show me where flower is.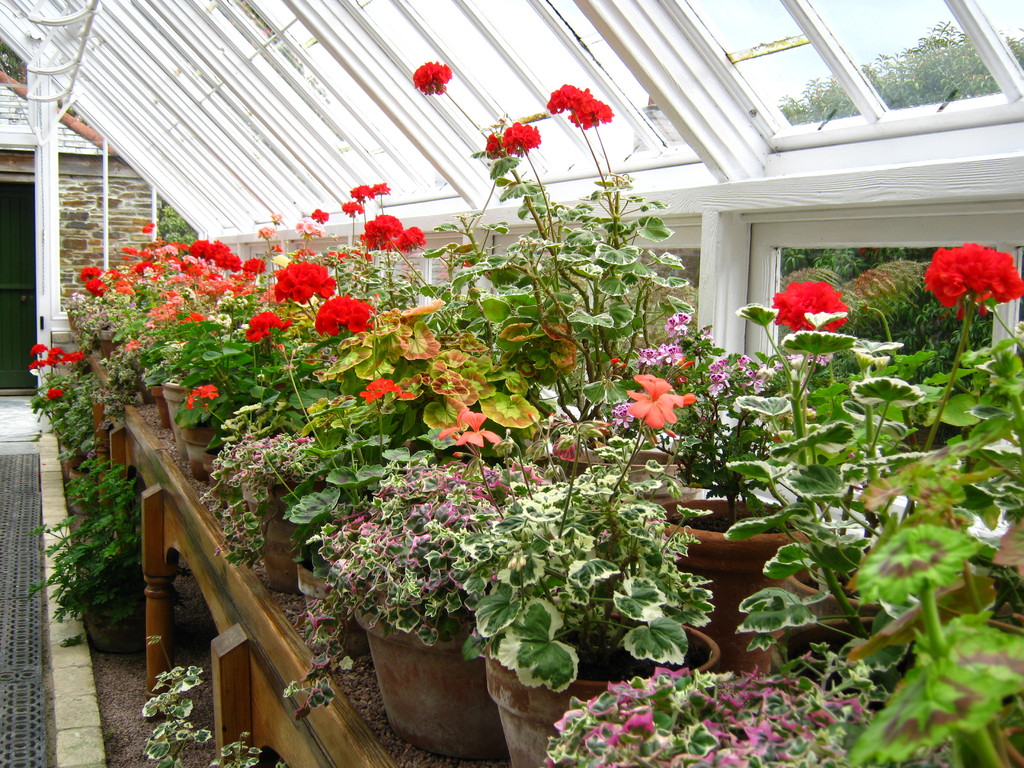
flower is at crop(33, 340, 46, 355).
